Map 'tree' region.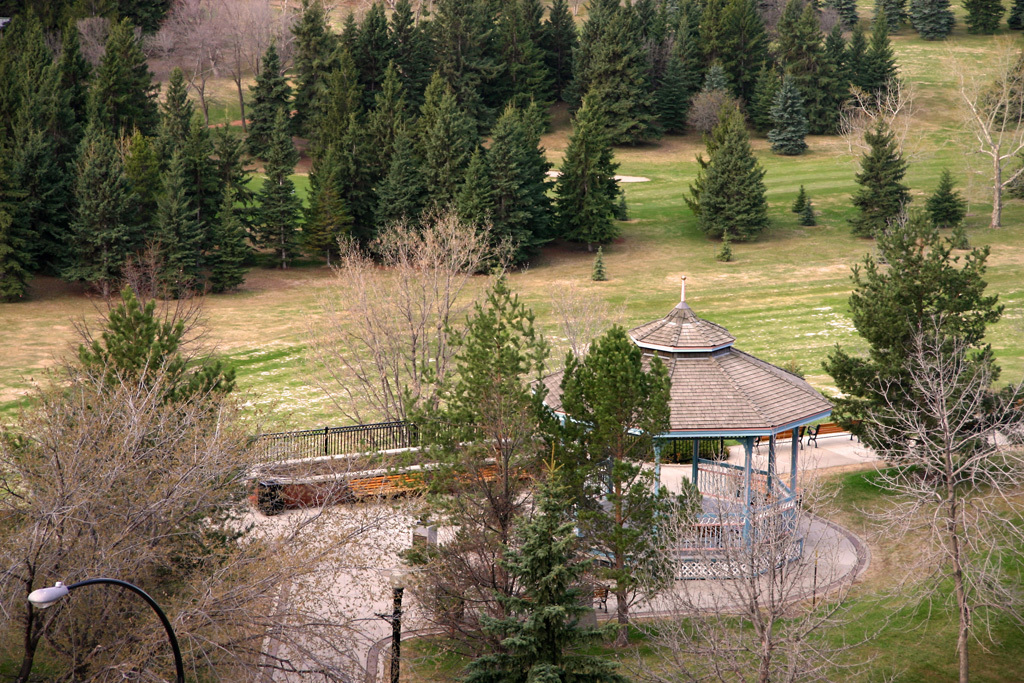
Mapped to 78/288/232/403.
